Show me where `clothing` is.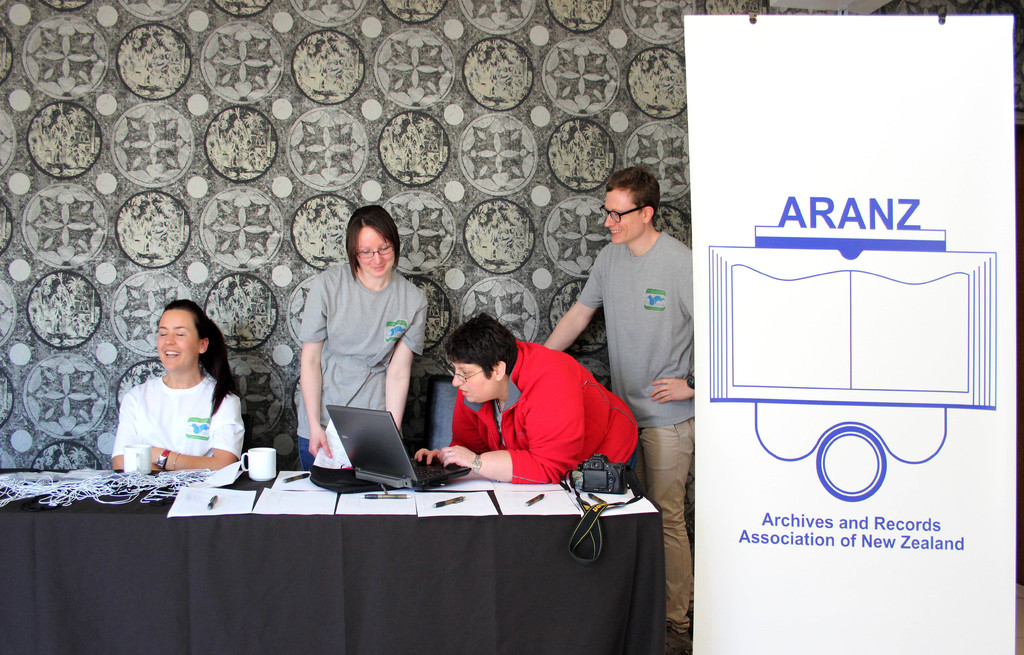
`clothing` is at [577,231,701,630].
